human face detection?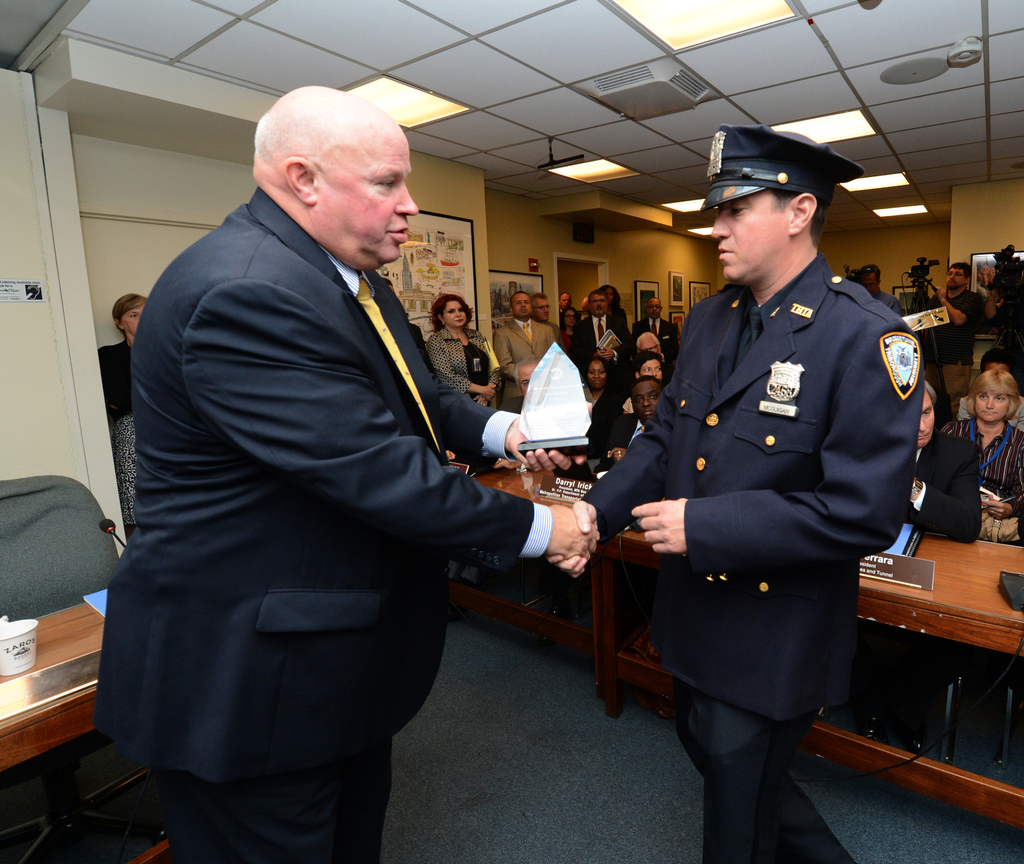
detection(589, 294, 606, 318)
